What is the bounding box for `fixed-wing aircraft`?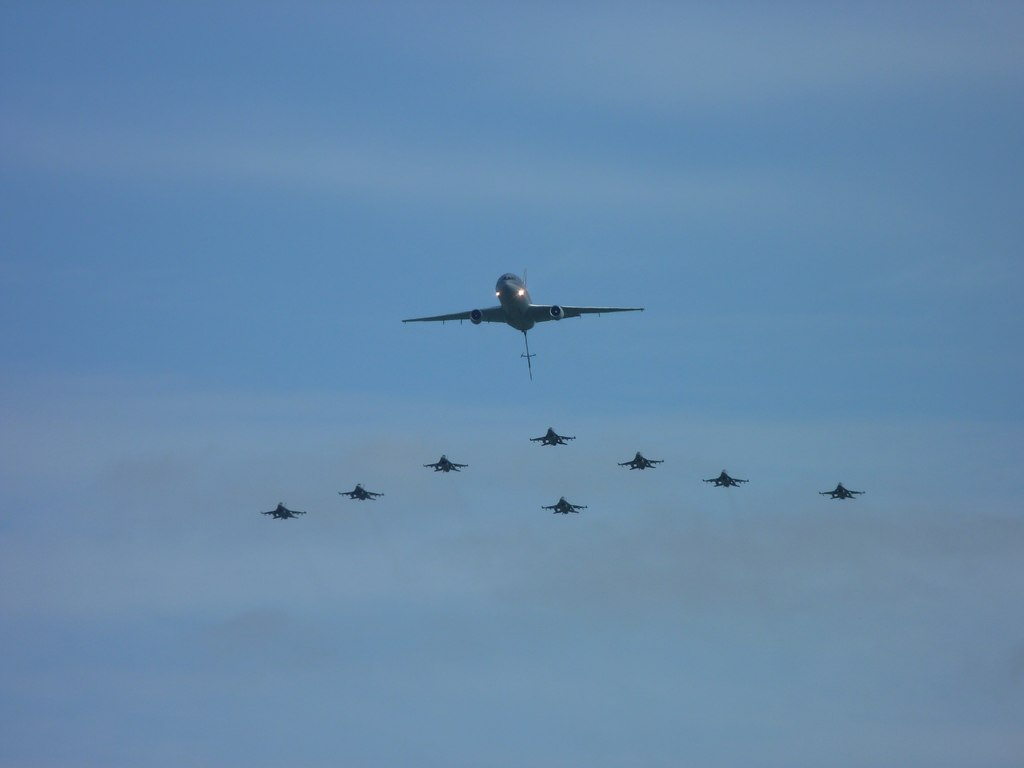
BBox(402, 269, 641, 383).
